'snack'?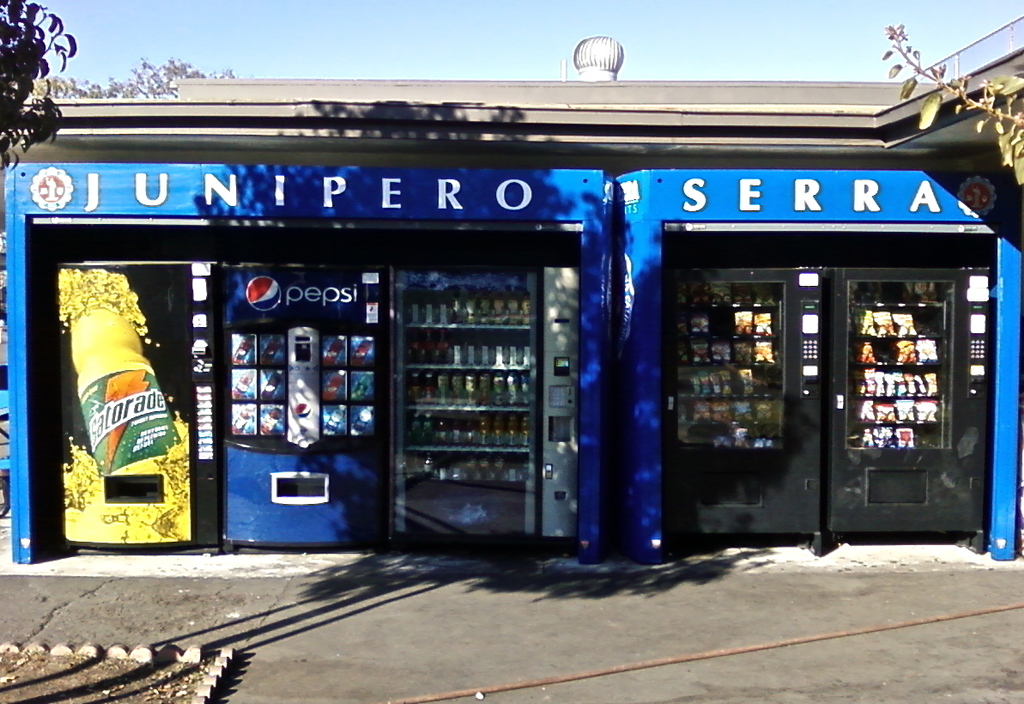
locate(852, 342, 875, 361)
